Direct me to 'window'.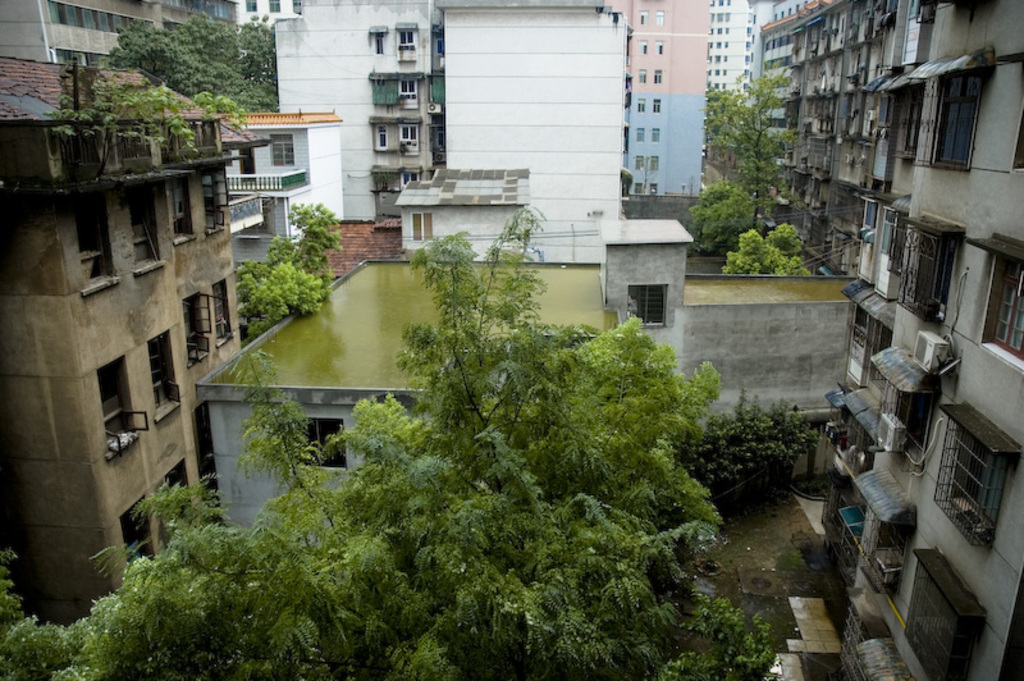
Direction: 198:164:227:230.
